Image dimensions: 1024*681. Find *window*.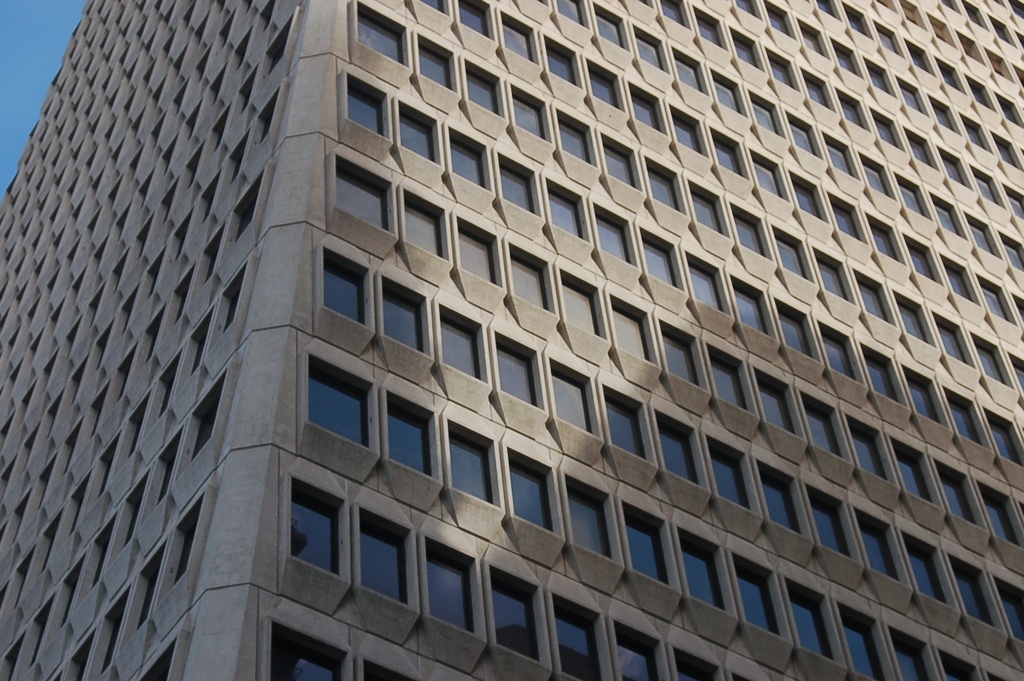
region(877, 121, 898, 147).
